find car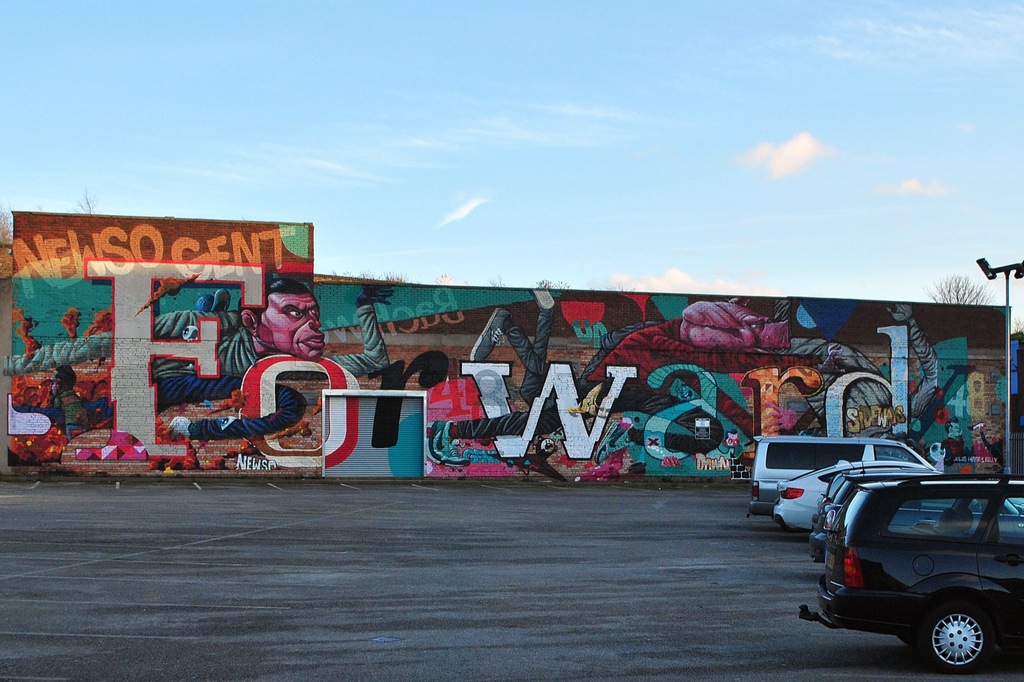
761:435:942:496
